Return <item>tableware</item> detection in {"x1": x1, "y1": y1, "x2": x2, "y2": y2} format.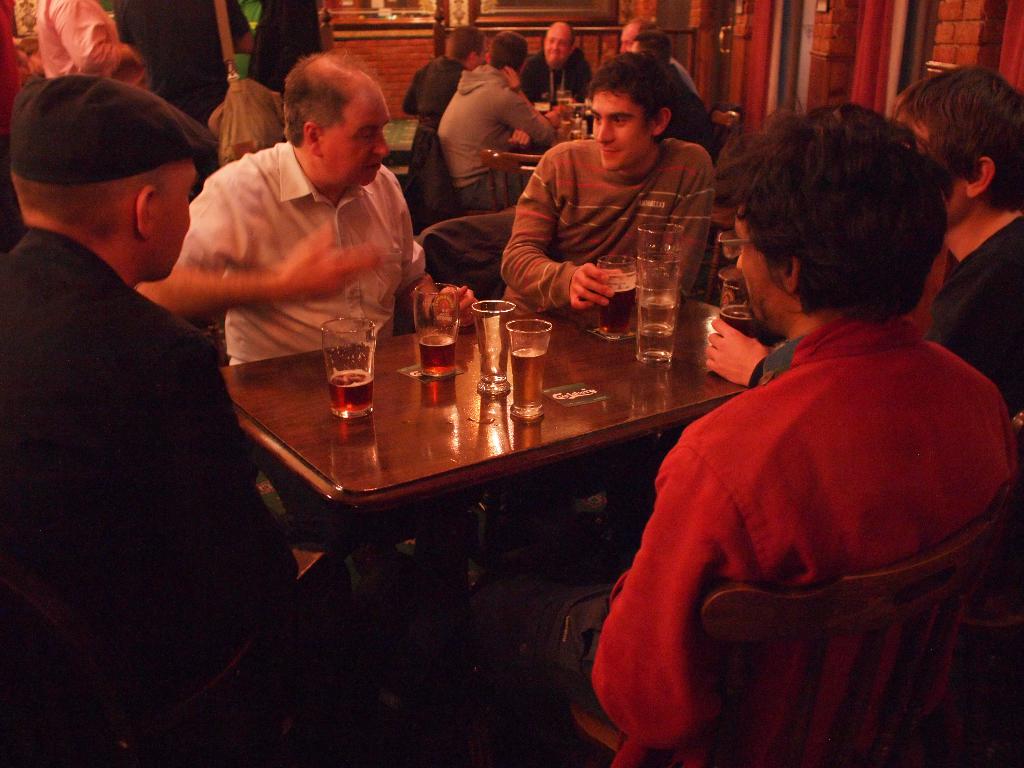
{"x1": 506, "y1": 321, "x2": 554, "y2": 424}.
